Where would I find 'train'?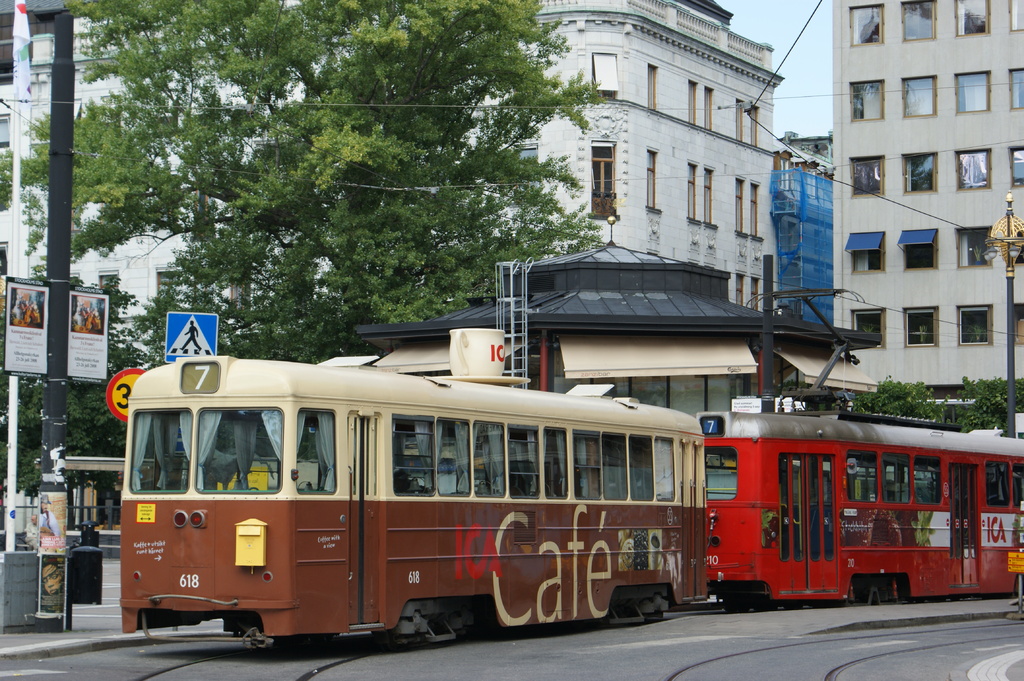
At <box>116,323,707,643</box>.
